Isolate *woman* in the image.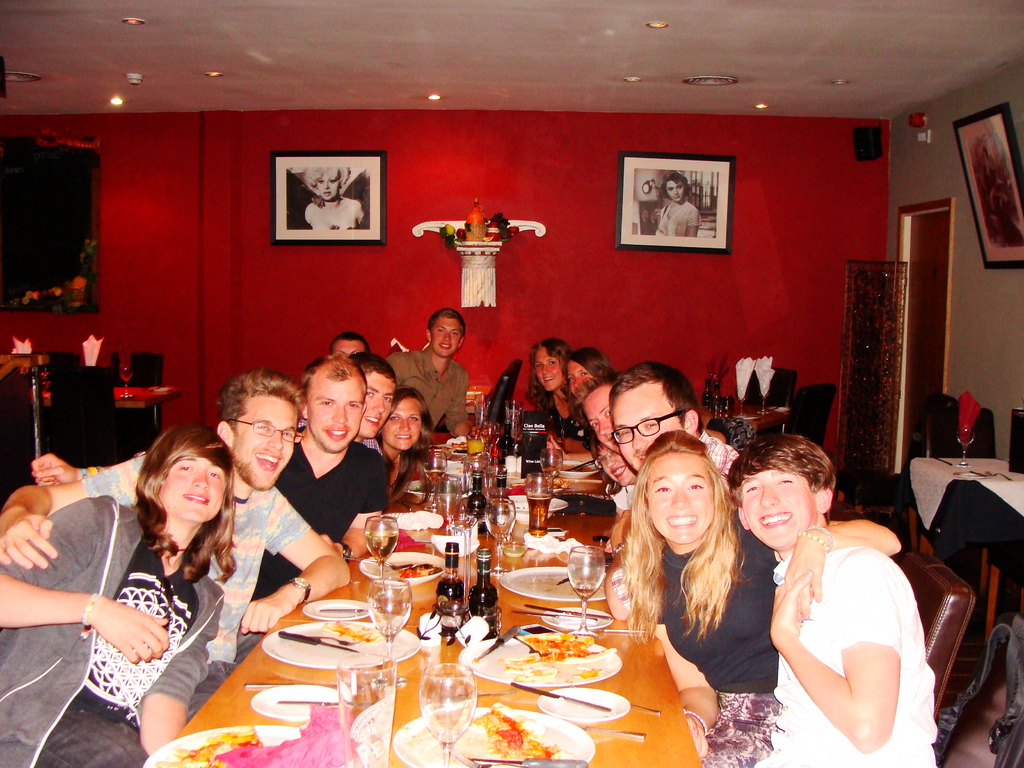
Isolated region: [526,337,593,452].
